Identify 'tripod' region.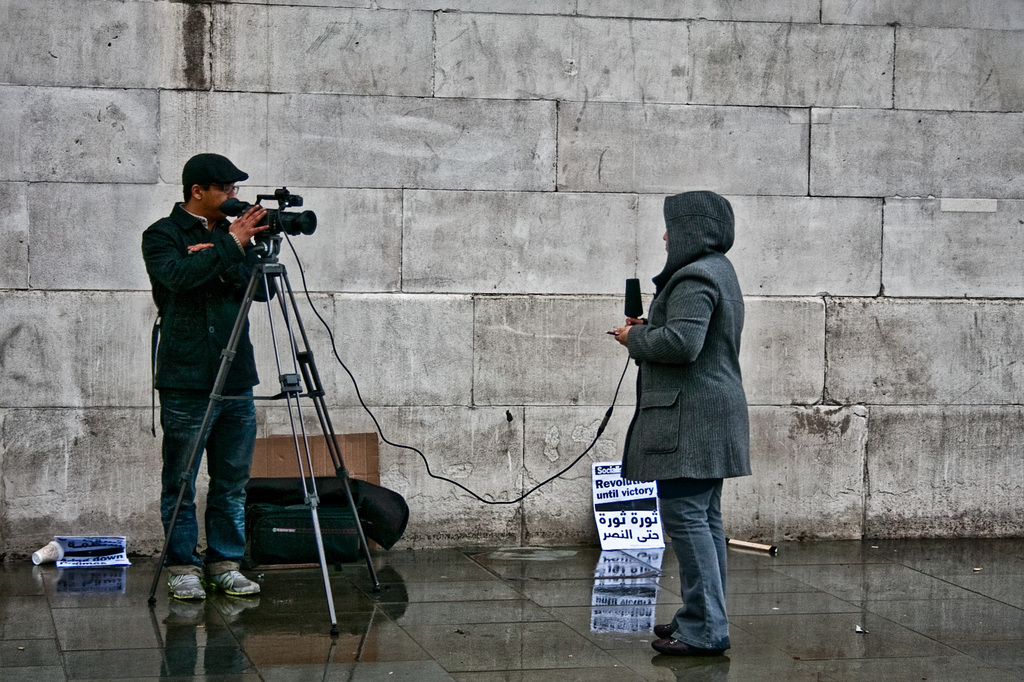
Region: <region>149, 239, 380, 641</region>.
